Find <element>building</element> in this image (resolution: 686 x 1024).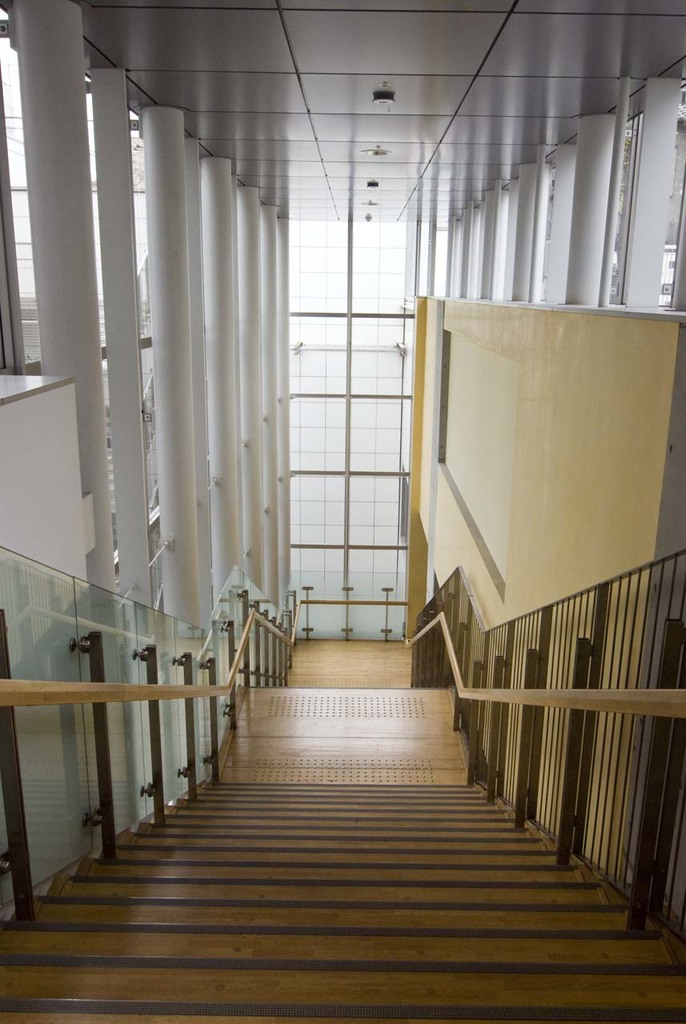
{"left": 0, "top": 0, "right": 685, "bottom": 1023}.
